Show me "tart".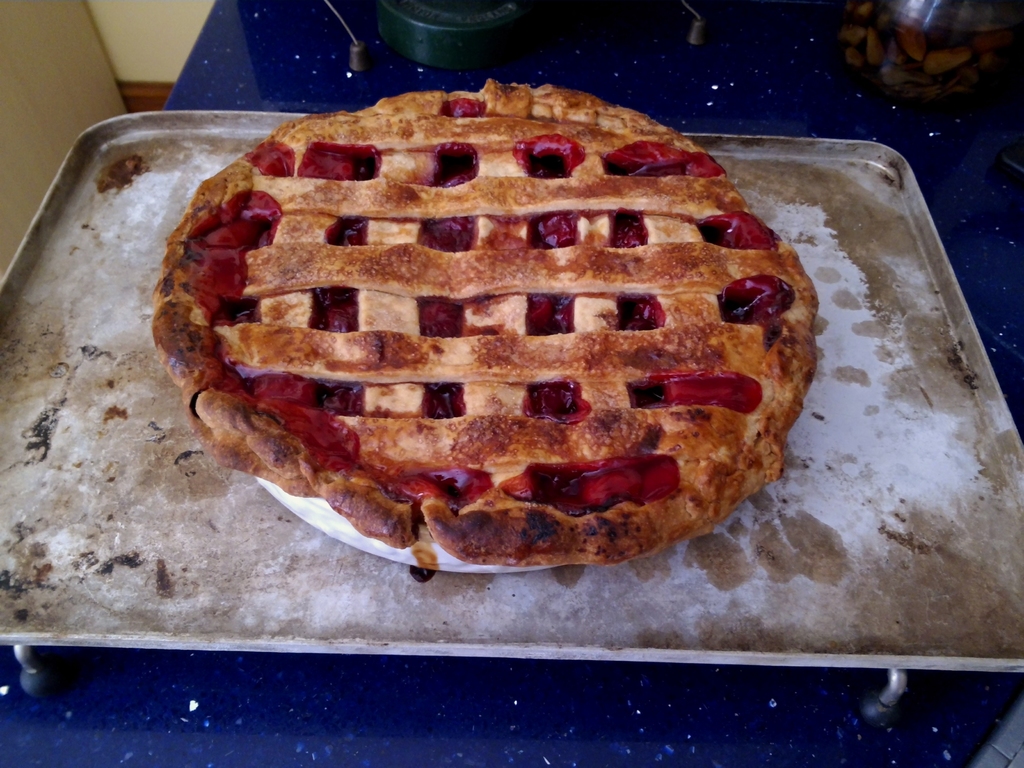
"tart" is here: (111,109,819,578).
